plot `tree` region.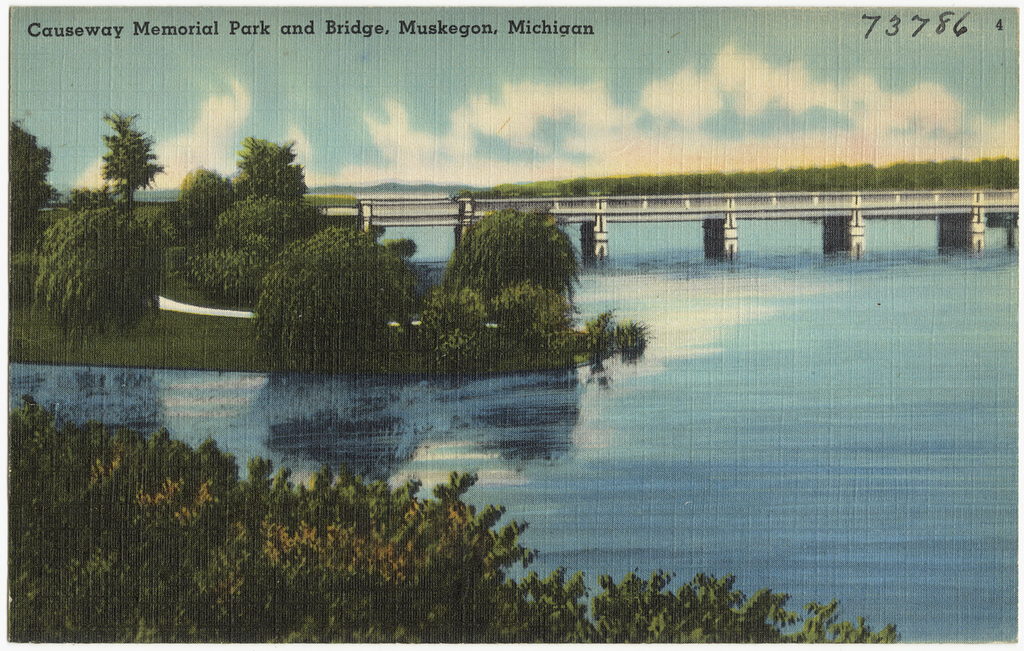
Plotted at detection(238, 132, 308, 200).
